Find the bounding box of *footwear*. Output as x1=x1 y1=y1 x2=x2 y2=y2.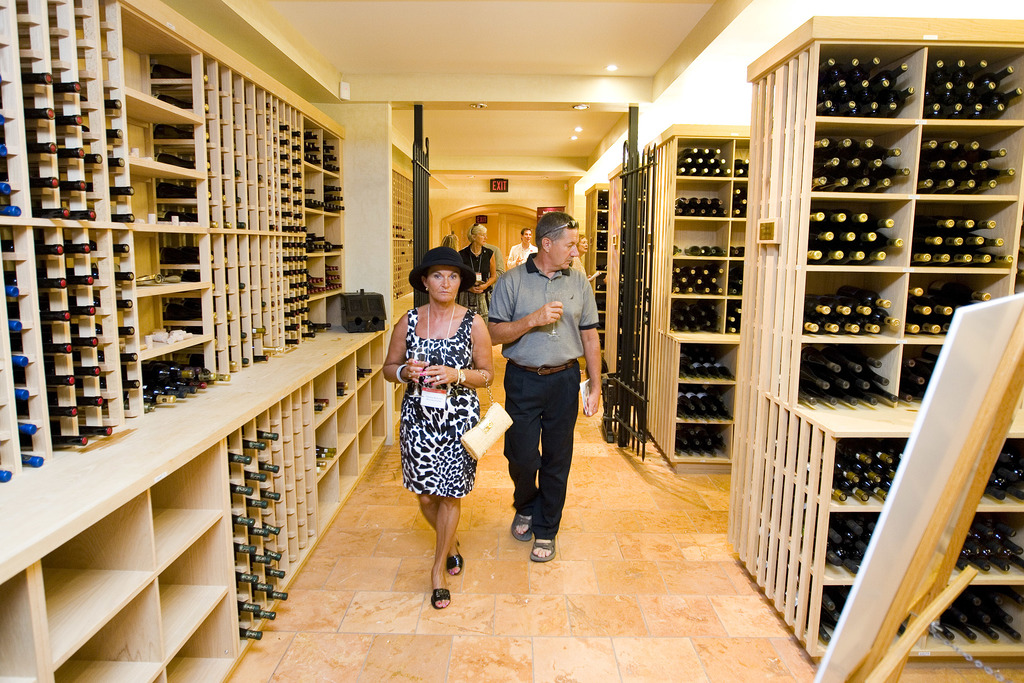
x1=511 y1=514 x2=530 y2=544.
